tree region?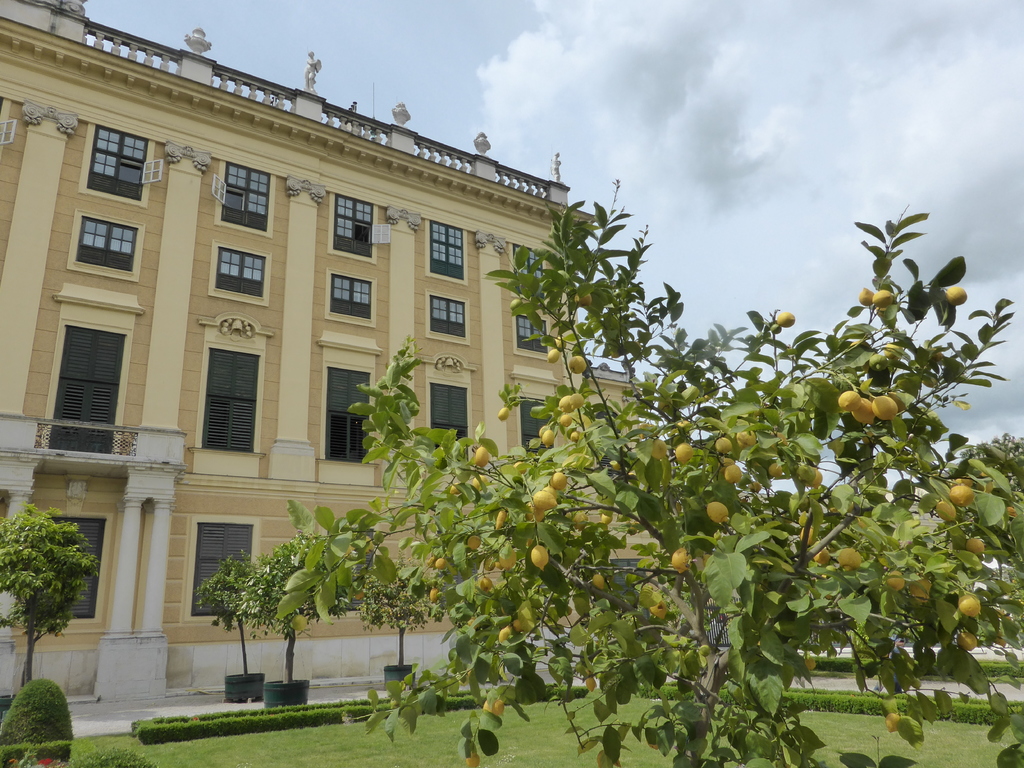
360,554,440,668
